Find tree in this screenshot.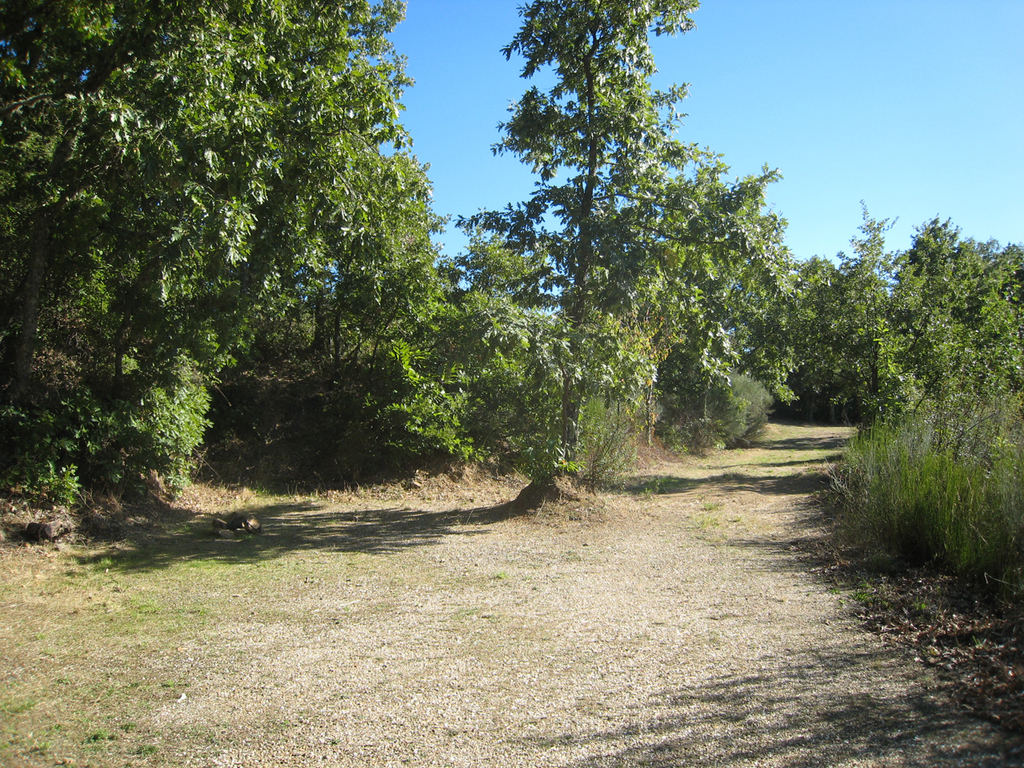
The bounding box for tree is Rect(475, 0, 805, 518).
